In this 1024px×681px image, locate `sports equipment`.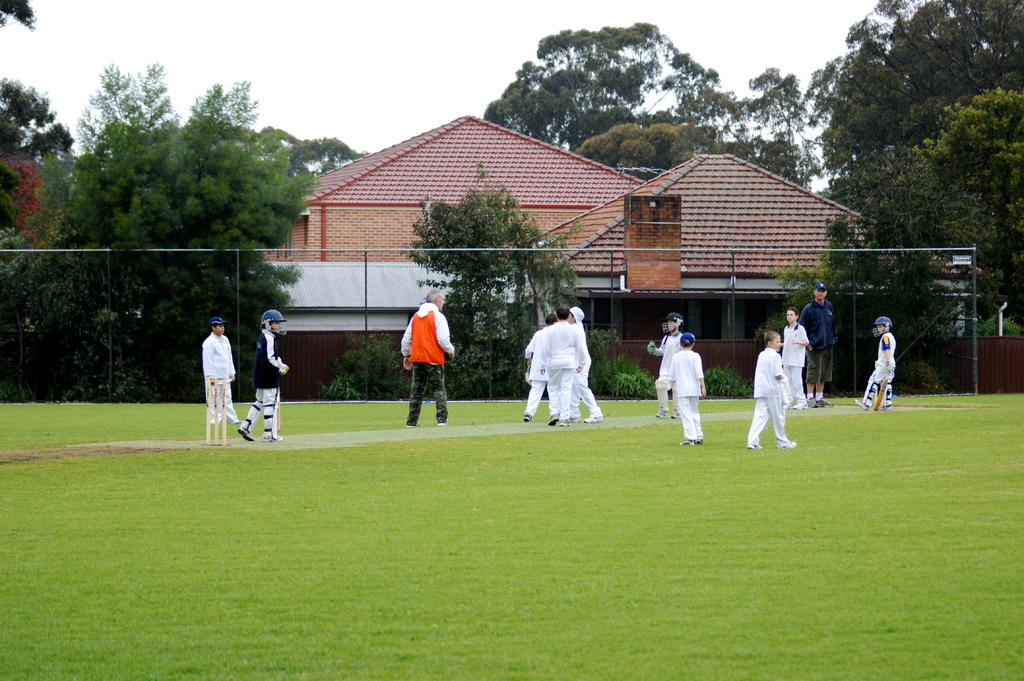
Bounding box: <region>789, 397, 810, 412</region>.
